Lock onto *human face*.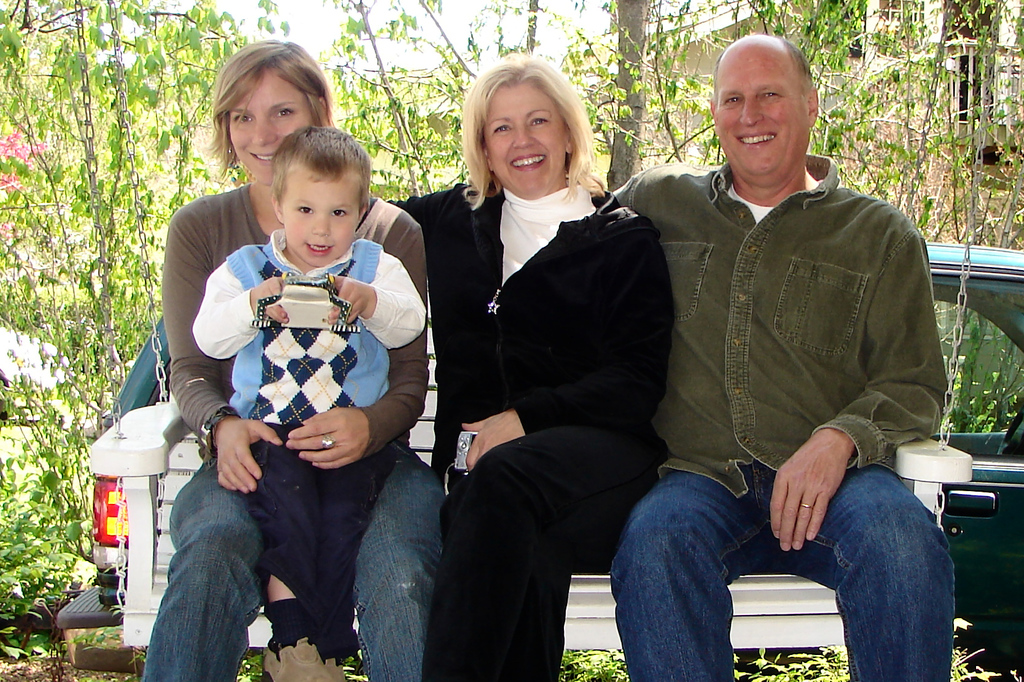
Locked: Rect(484, 87, 569, 195).
